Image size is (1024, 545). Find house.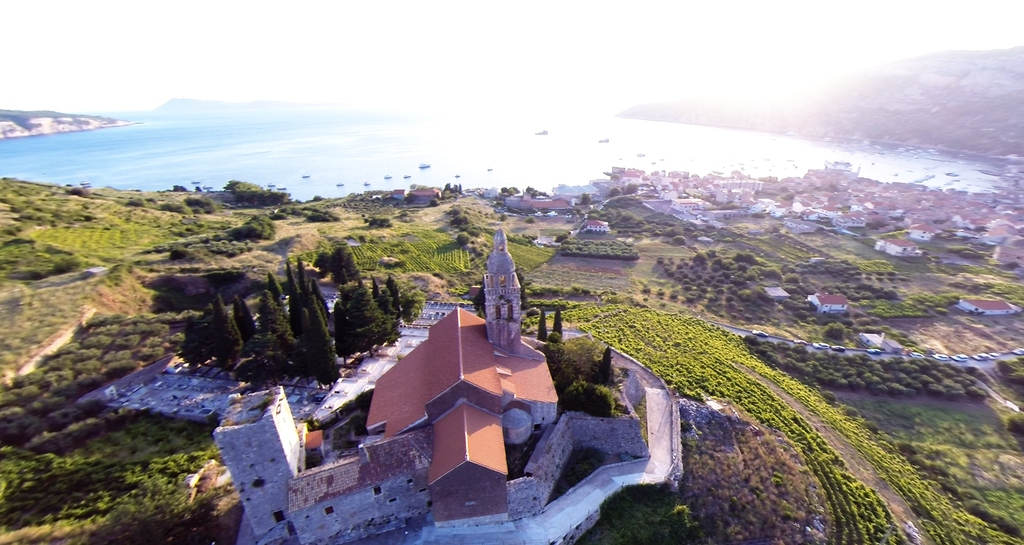
959 299 1016 315.
